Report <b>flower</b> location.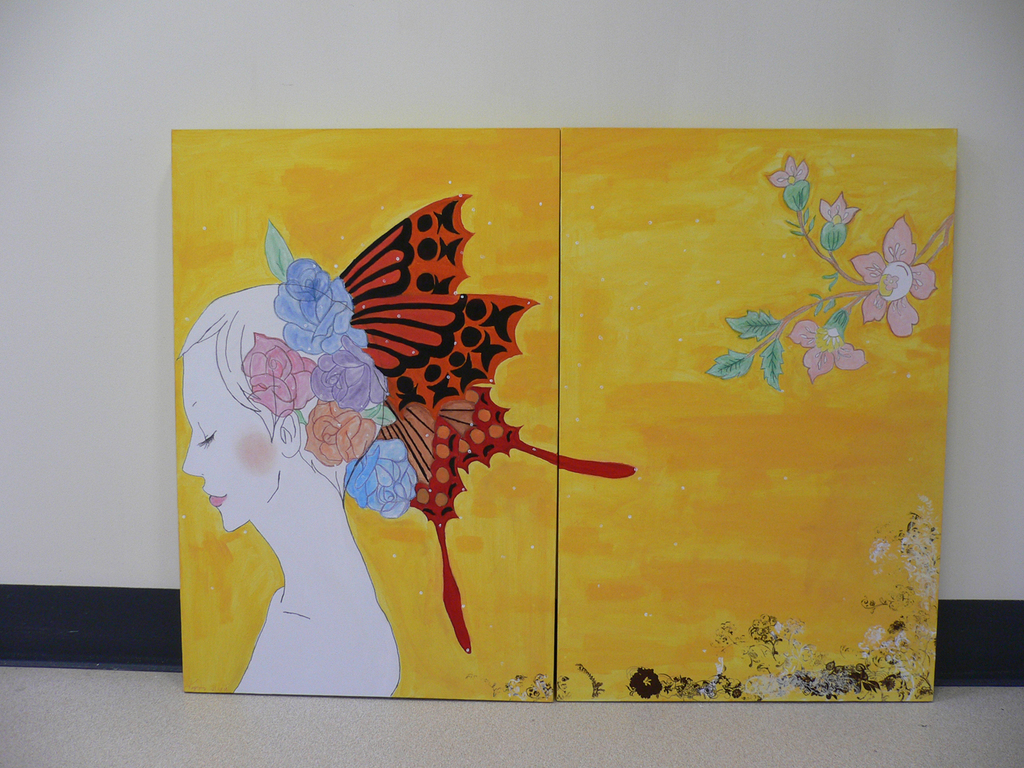
Report: 818/192/862/225.
